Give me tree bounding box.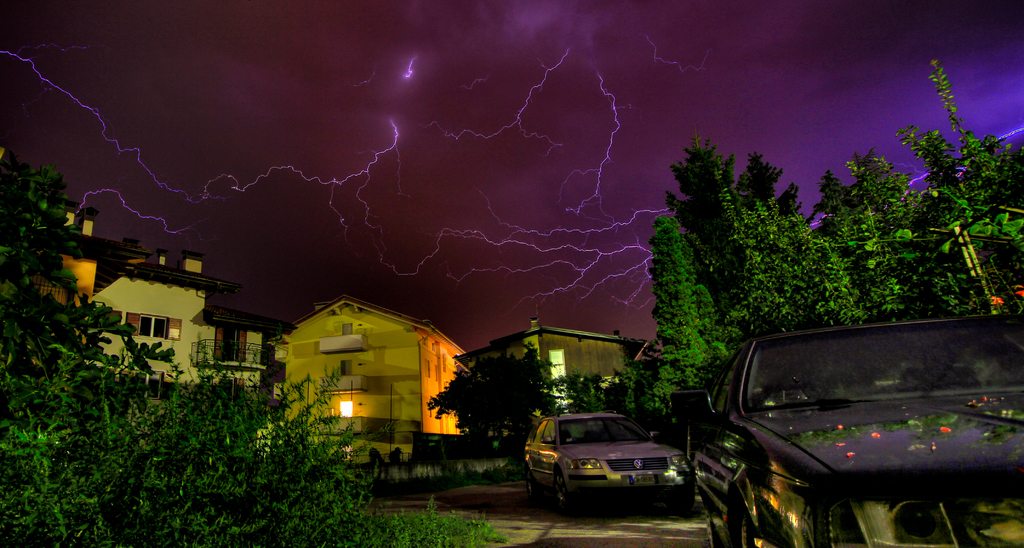
BBox(668, 139, 745, 303).
